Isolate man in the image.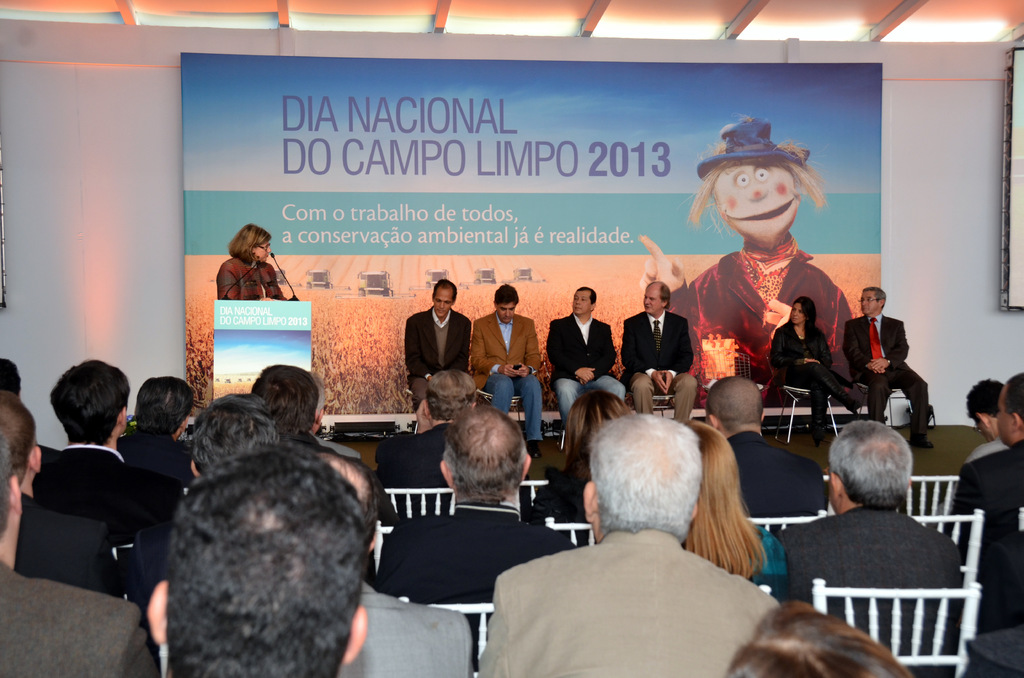
Isolated region: detection(473, 284, 547, 461).
